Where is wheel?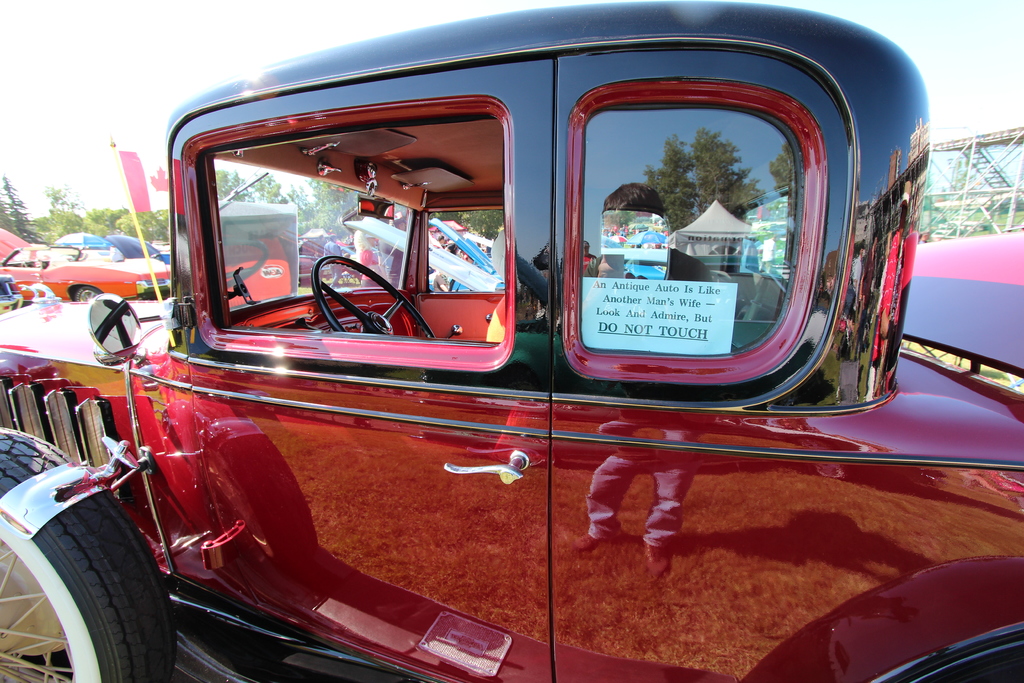
<region>74, 286, 102, 302</region>.
